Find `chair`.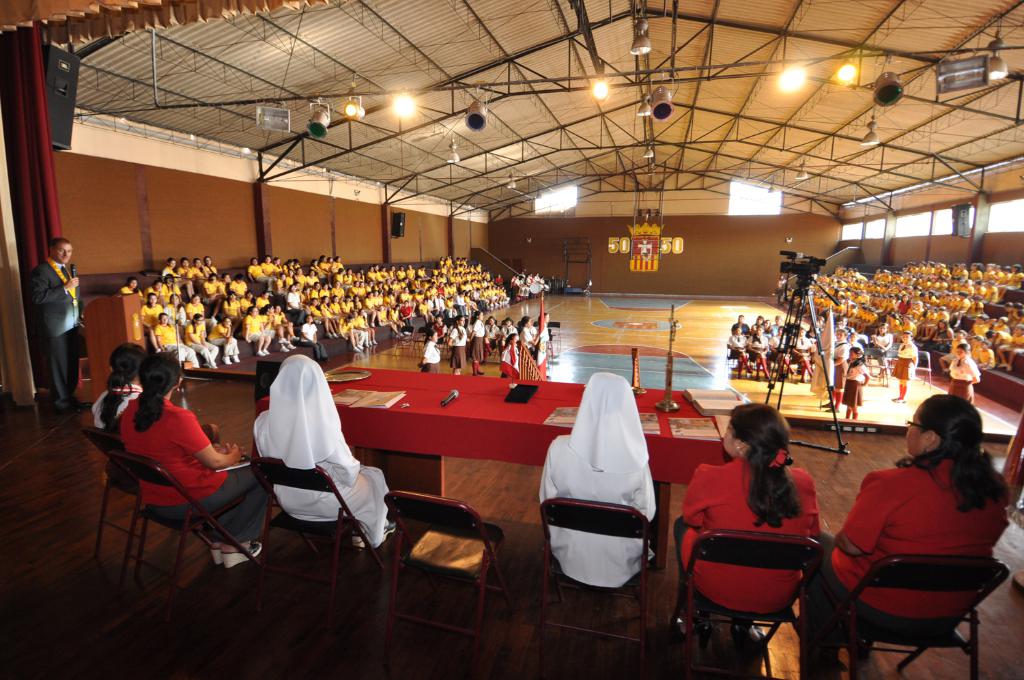
box=[834, 510, 1008, 673].
